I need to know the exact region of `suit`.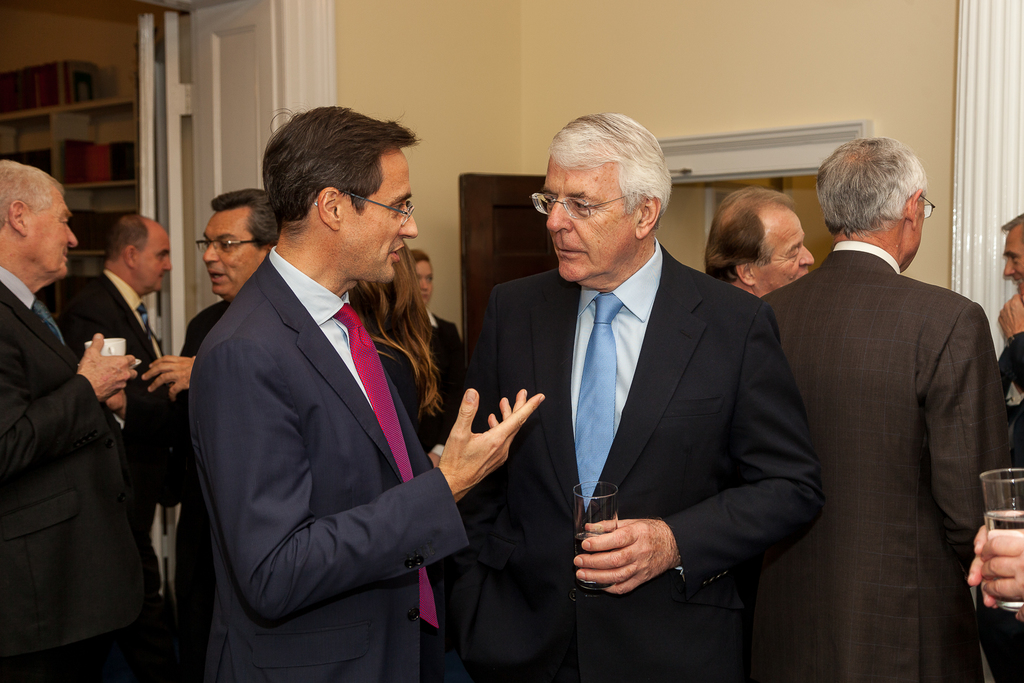
Region: 2:272:174:682.
